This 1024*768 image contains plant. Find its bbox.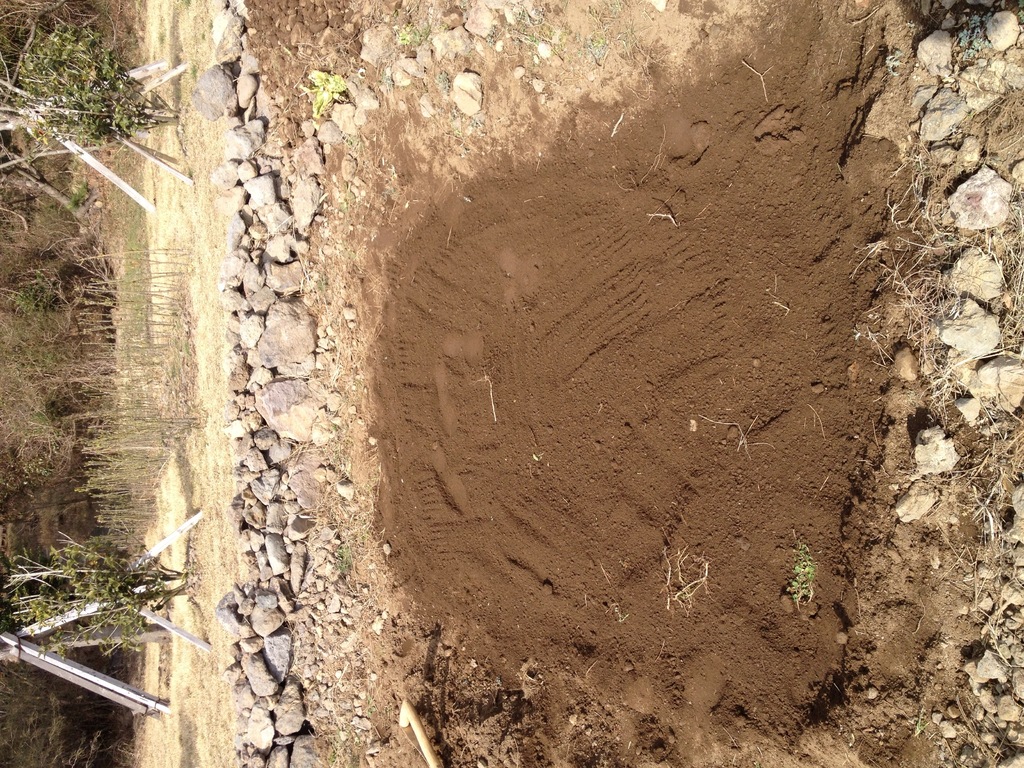
[x1=792, y1=538, x2=817, y2=607].
